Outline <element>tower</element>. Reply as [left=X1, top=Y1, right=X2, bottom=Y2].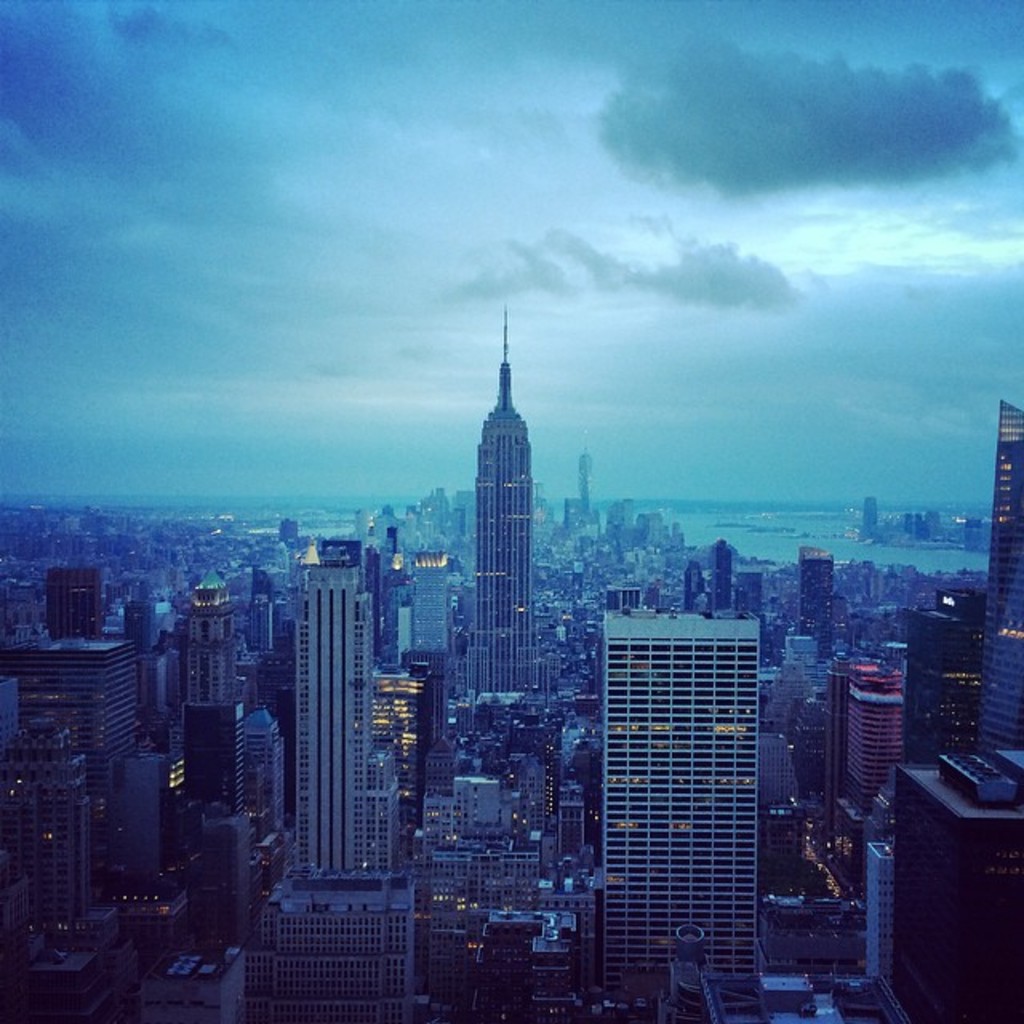
[left=571, top=555, right=802, bottom=997].
